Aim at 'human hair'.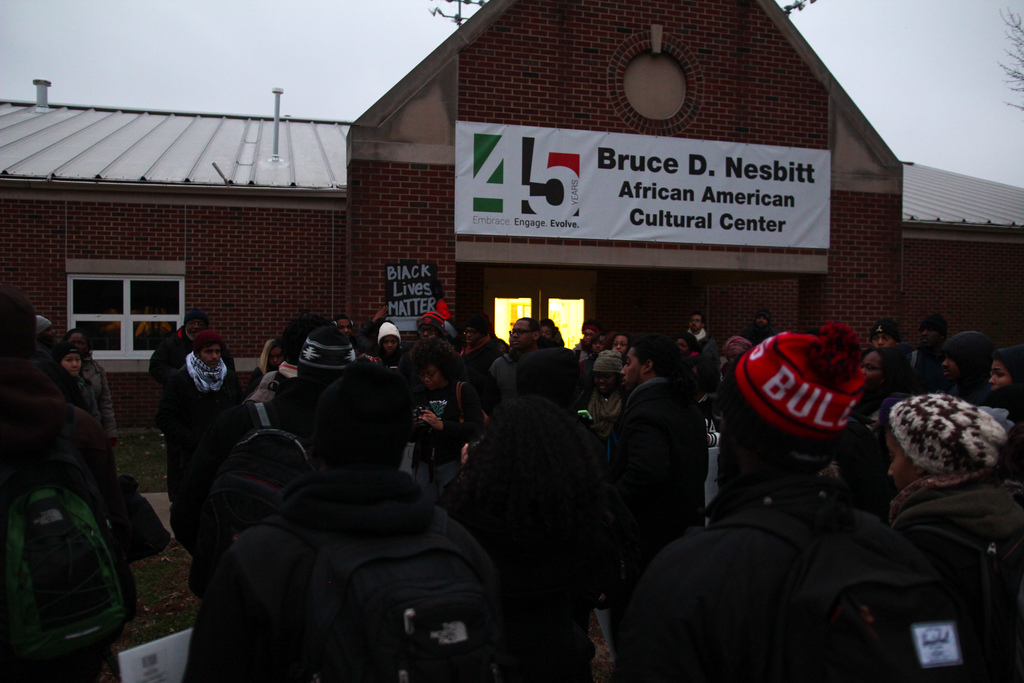
Aimed at box(190, 329, 227, 366).
